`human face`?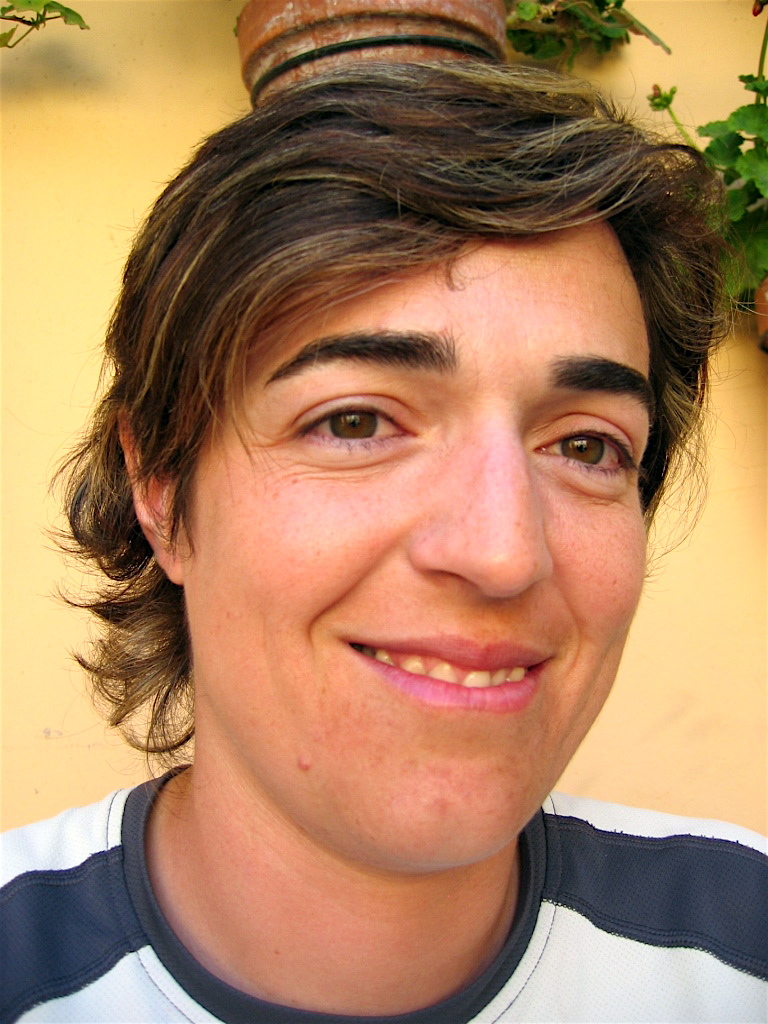
pyautogui.locateOnScreen(182, 225, 662, 863)
